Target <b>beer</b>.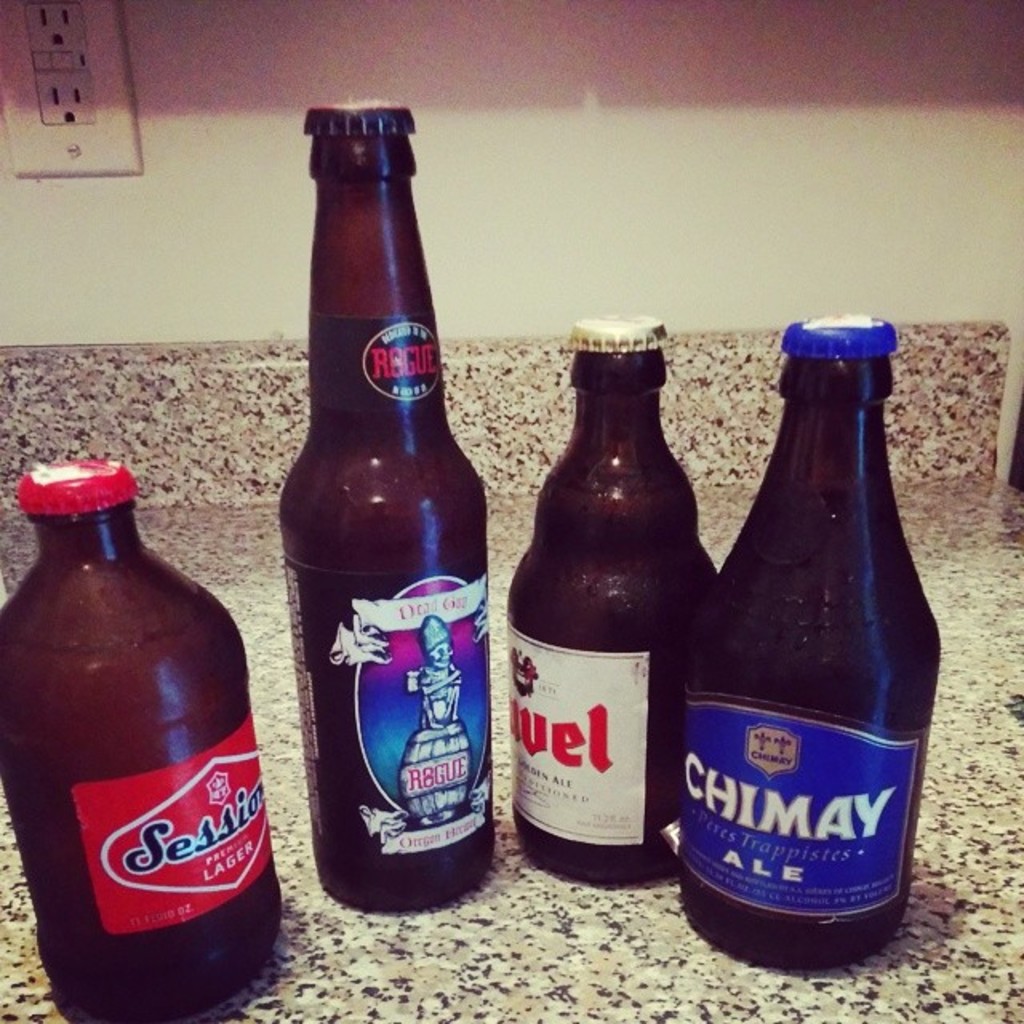
Target region: box(0, 456, 280, 1022).
